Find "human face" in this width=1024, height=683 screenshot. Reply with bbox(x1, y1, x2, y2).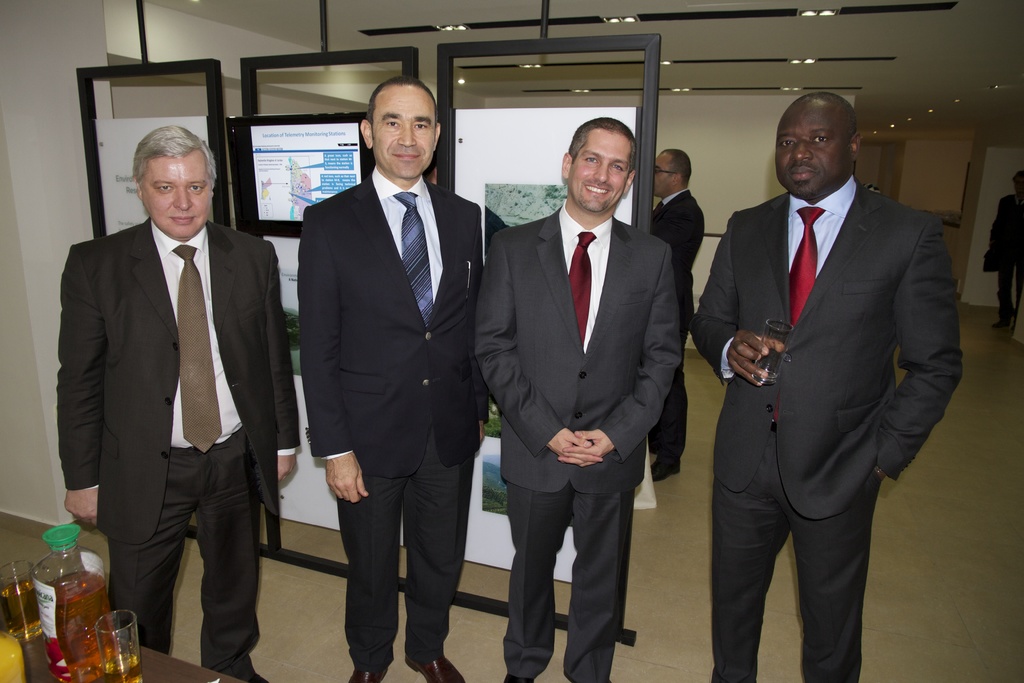
bbox(372, 81, 438, 181).
